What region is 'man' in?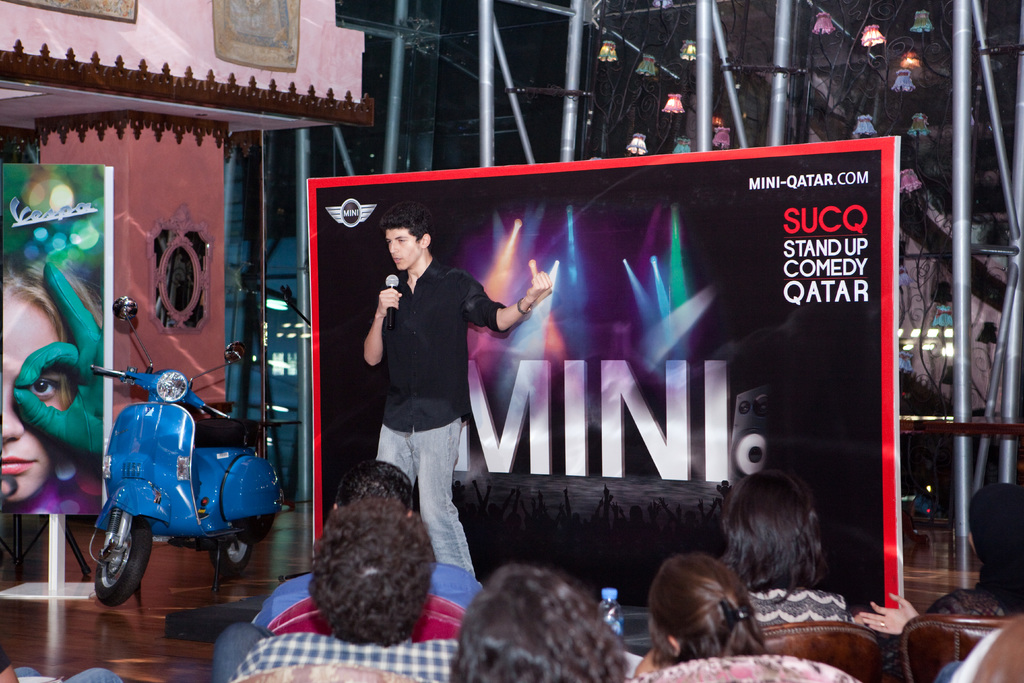
x1=209, y1=499, x2=462, y2=682.
